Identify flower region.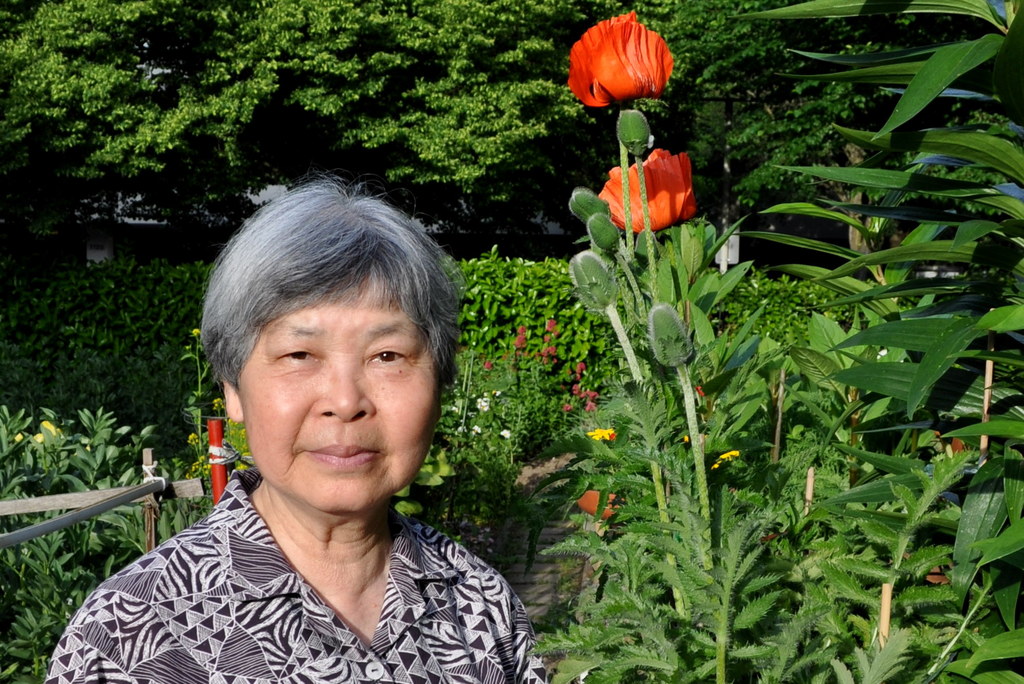
Region: detection(693, 384, 705, 405).
